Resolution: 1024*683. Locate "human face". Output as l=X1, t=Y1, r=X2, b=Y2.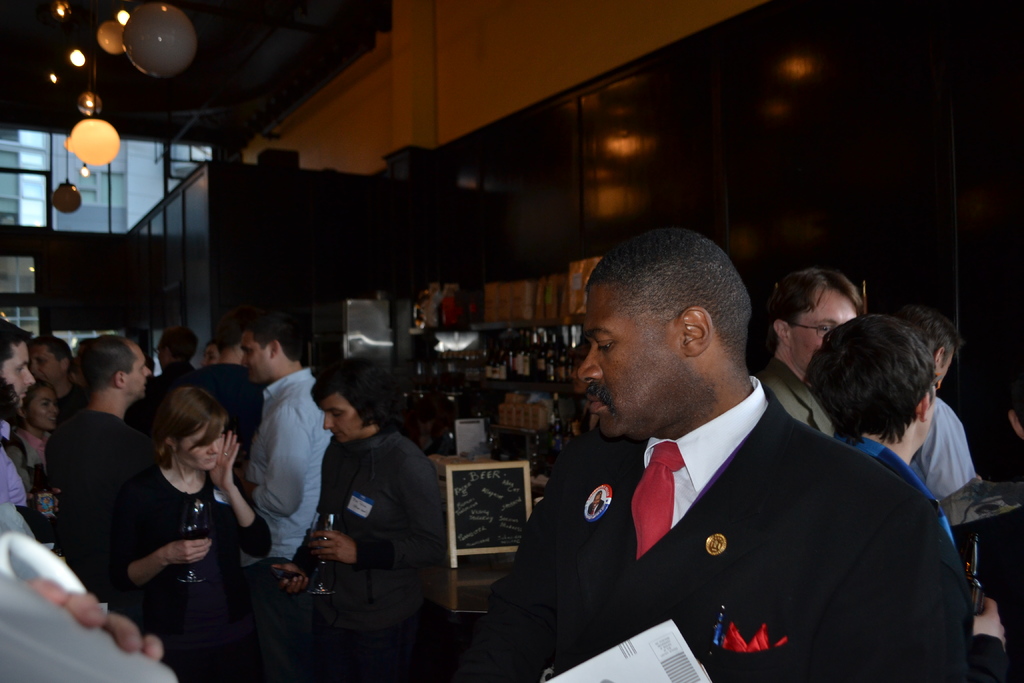
l=321, t=393, r=364, b=441.
